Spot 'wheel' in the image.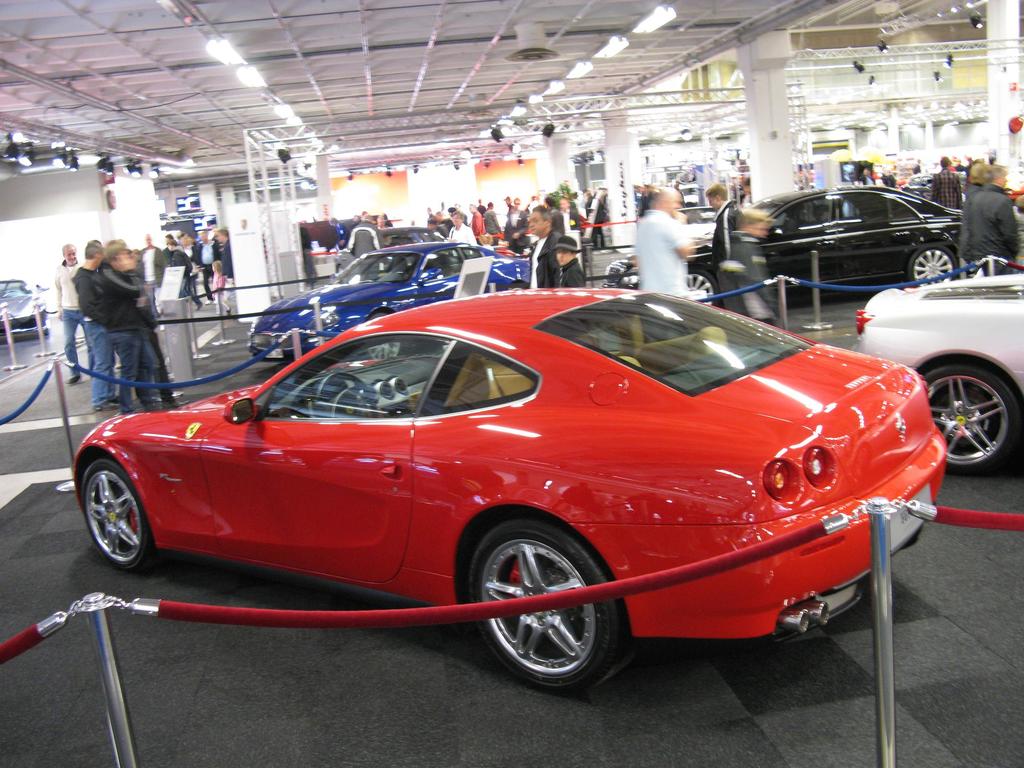
'wheel' found at x1=81 y1=461 x2=159 y2=581.
